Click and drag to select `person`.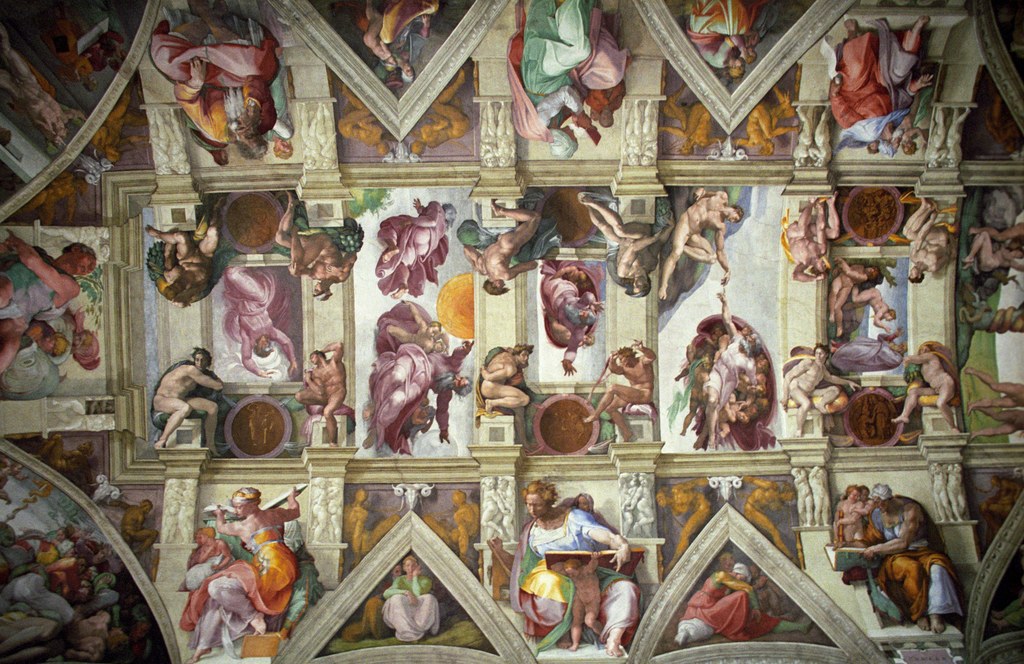
Selection: 220/269/324/377.
